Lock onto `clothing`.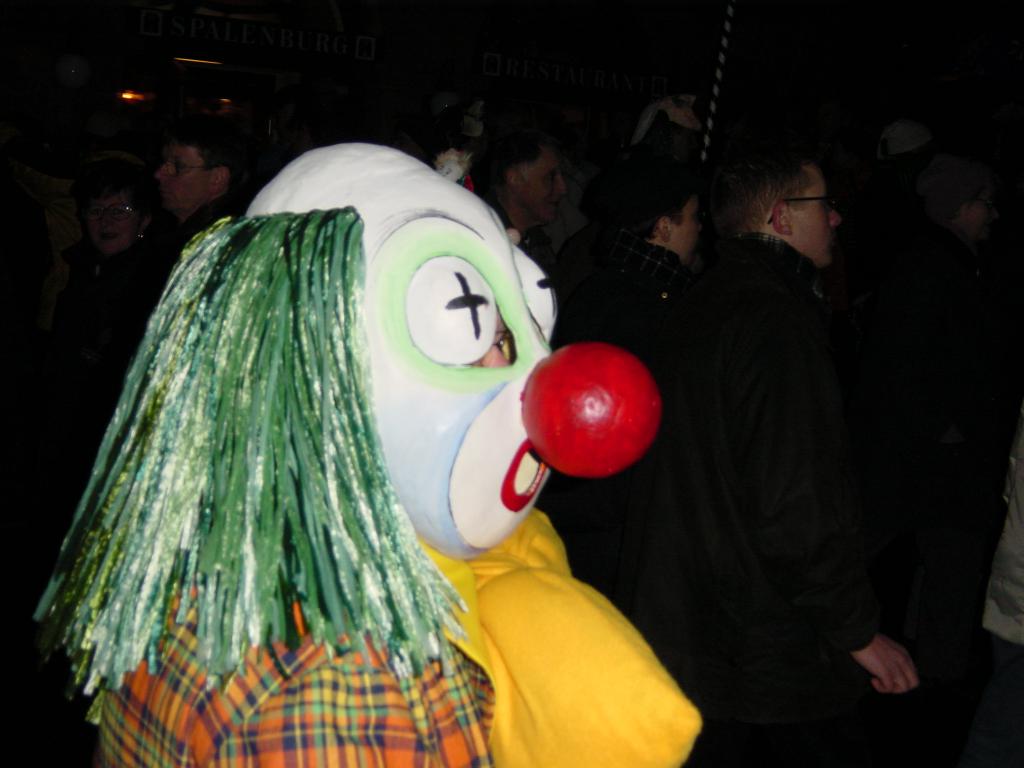
Locked: <box>70,236,158,379</box>.
